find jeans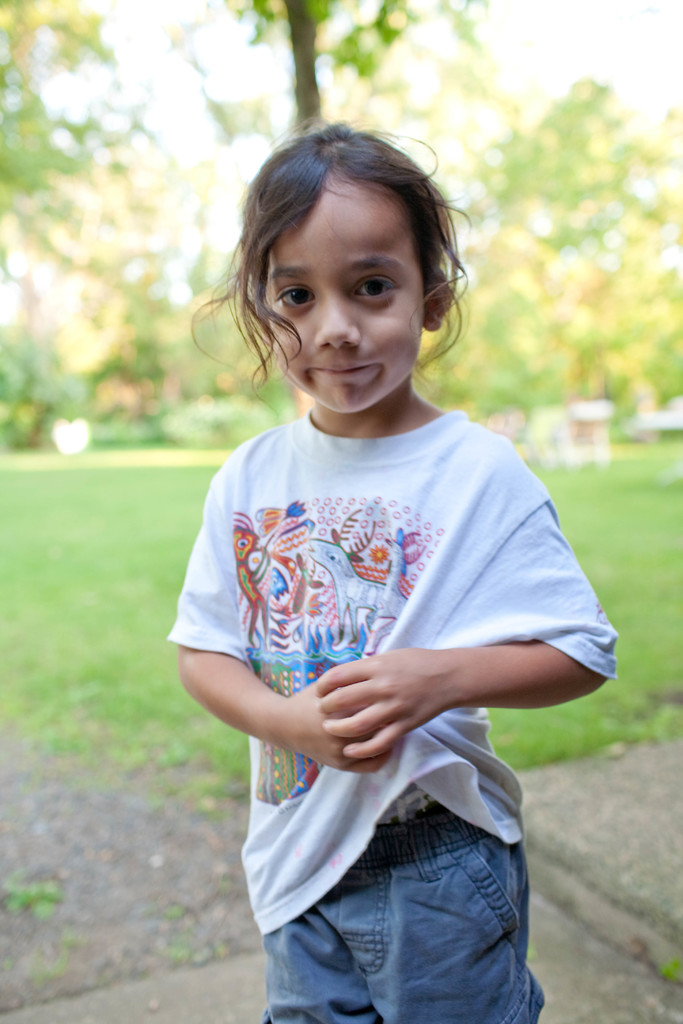
select_region(295, 808, 549, 1014)
